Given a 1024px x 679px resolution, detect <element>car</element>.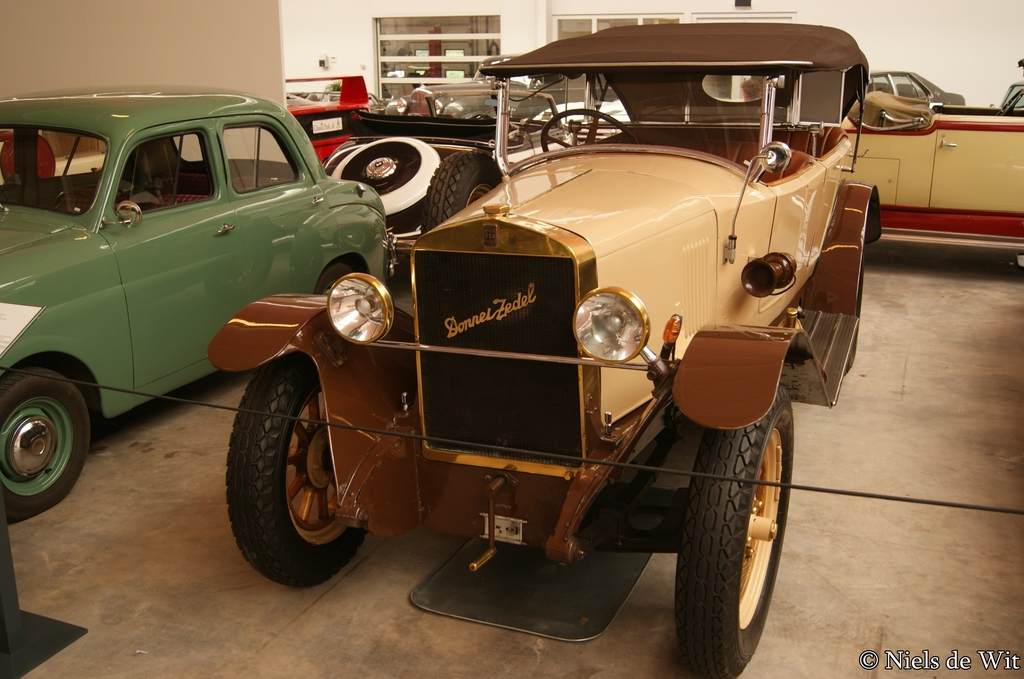
bbox(840, 90, 1023, 245).
